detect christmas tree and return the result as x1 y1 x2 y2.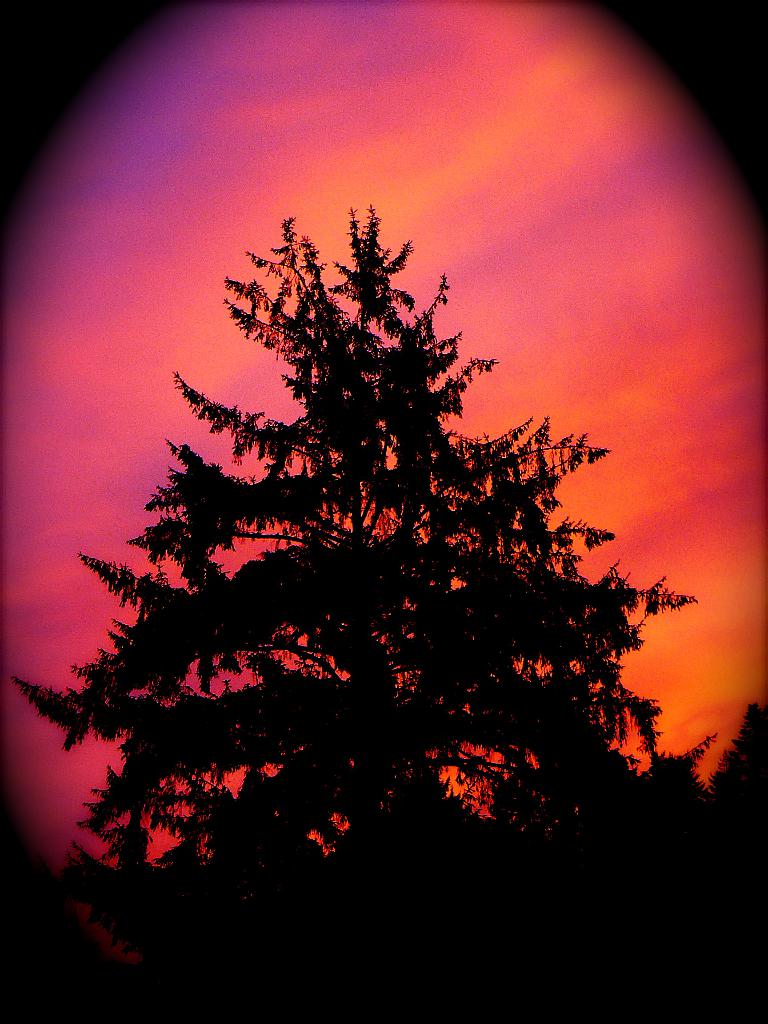
2 199 712 852.
